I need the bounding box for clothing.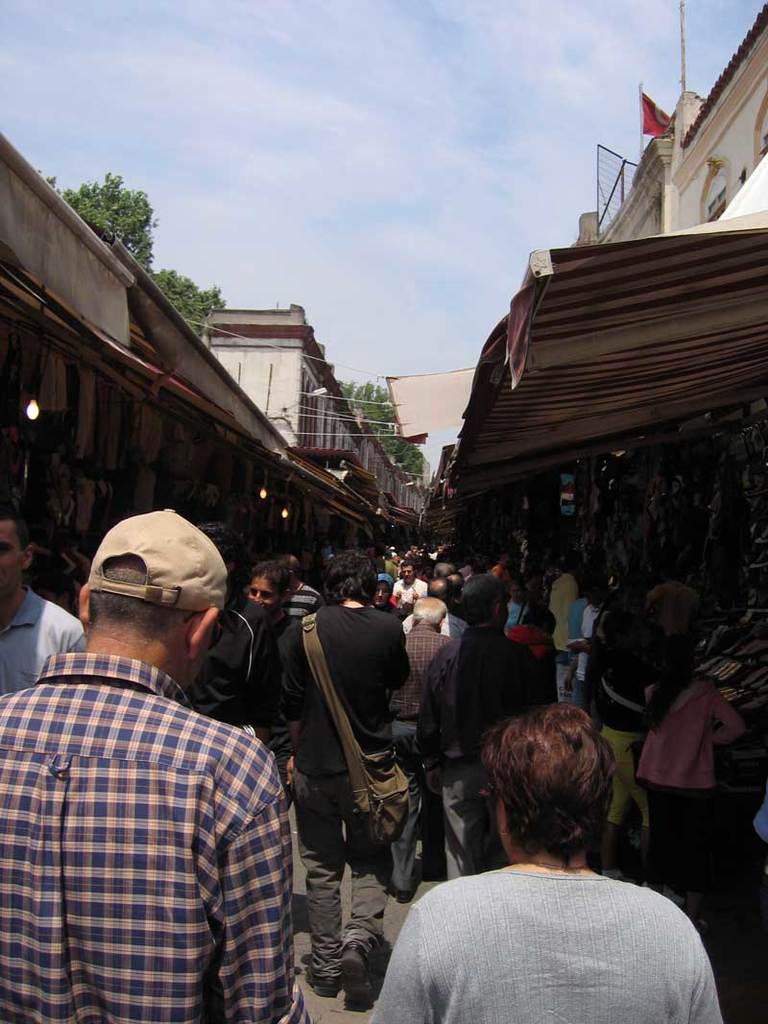
Here it is: <region>376, 820, 718, 1019</region>.
